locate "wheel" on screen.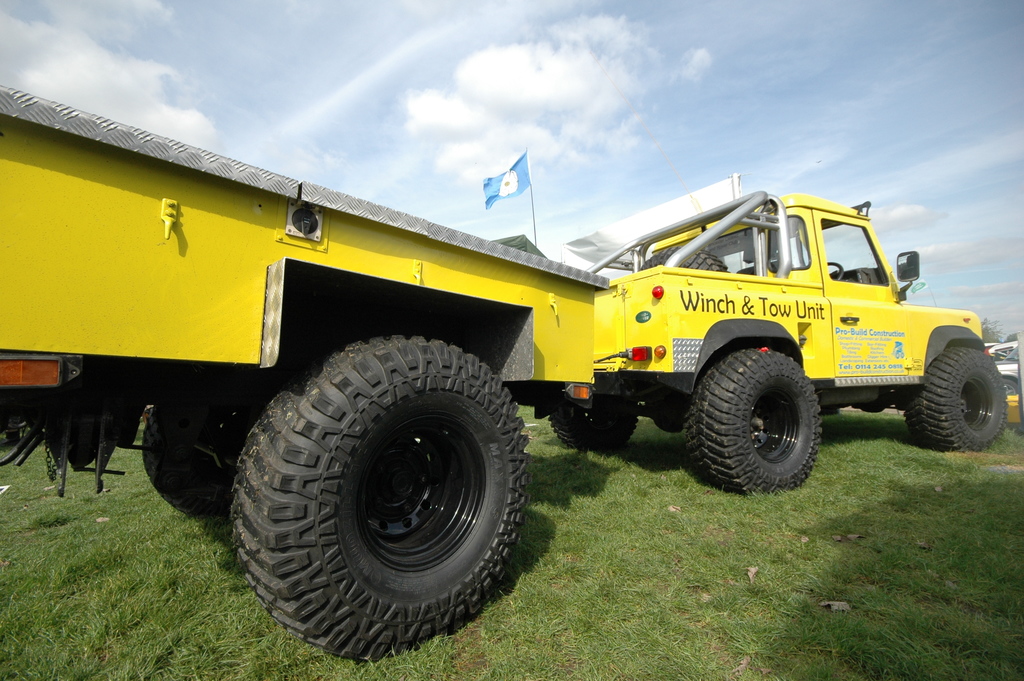
On screen at x1=638 y1=245 x2=727 y2=272.
